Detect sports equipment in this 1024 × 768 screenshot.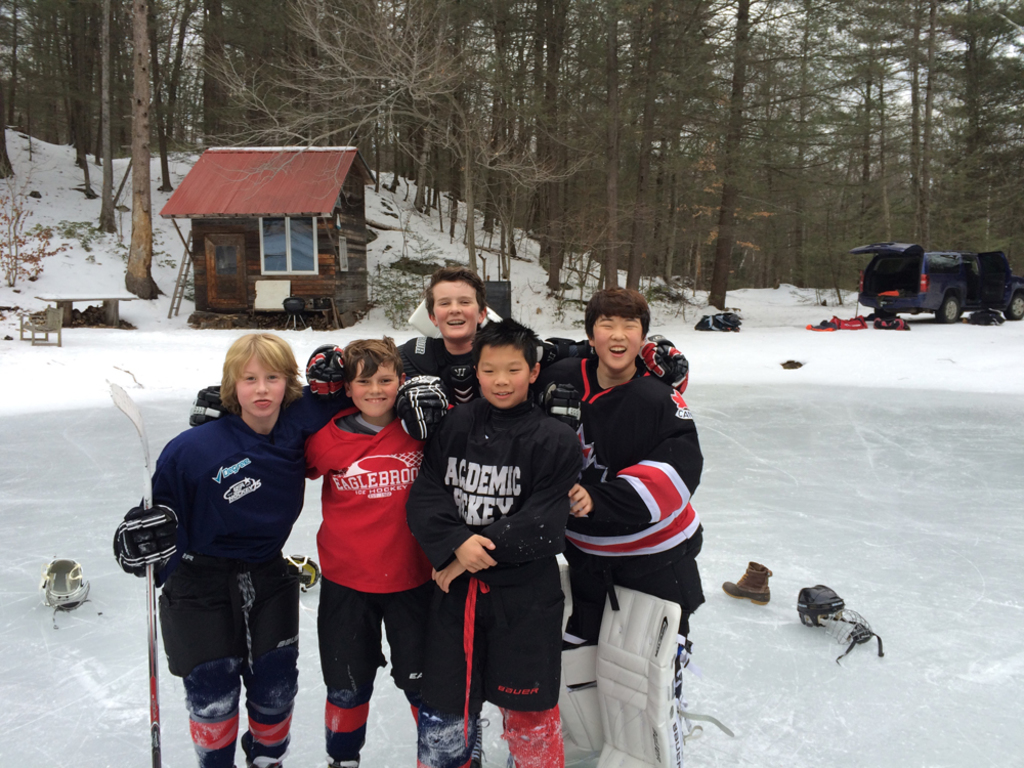
Detection: crop(105, 361, 159, 767).
